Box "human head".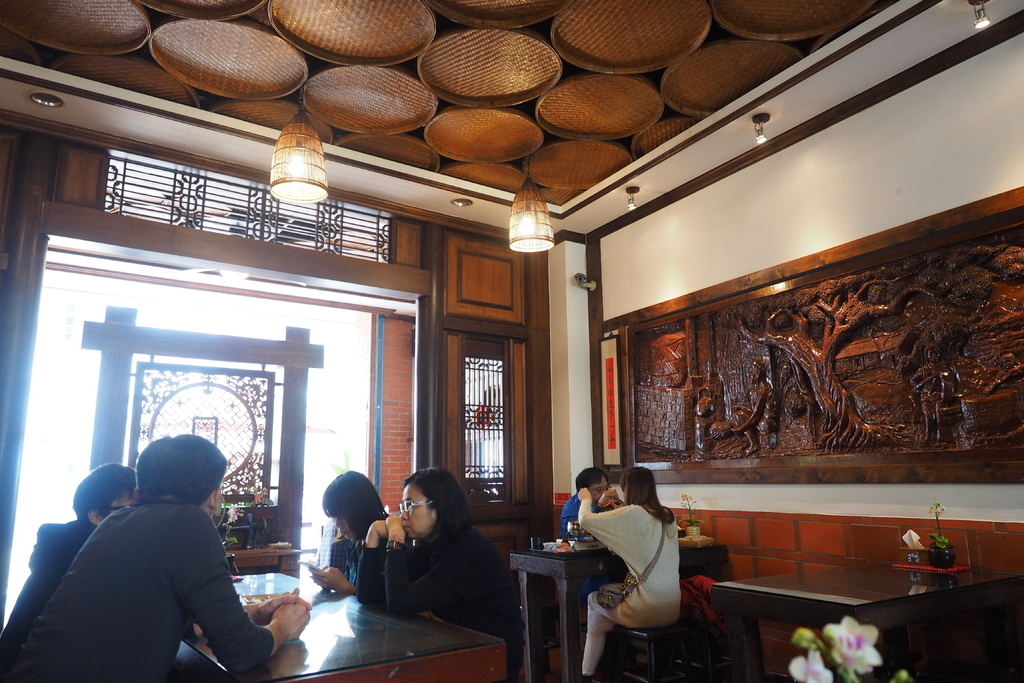
x1=573 y1=469 x2=609 y2=506.
